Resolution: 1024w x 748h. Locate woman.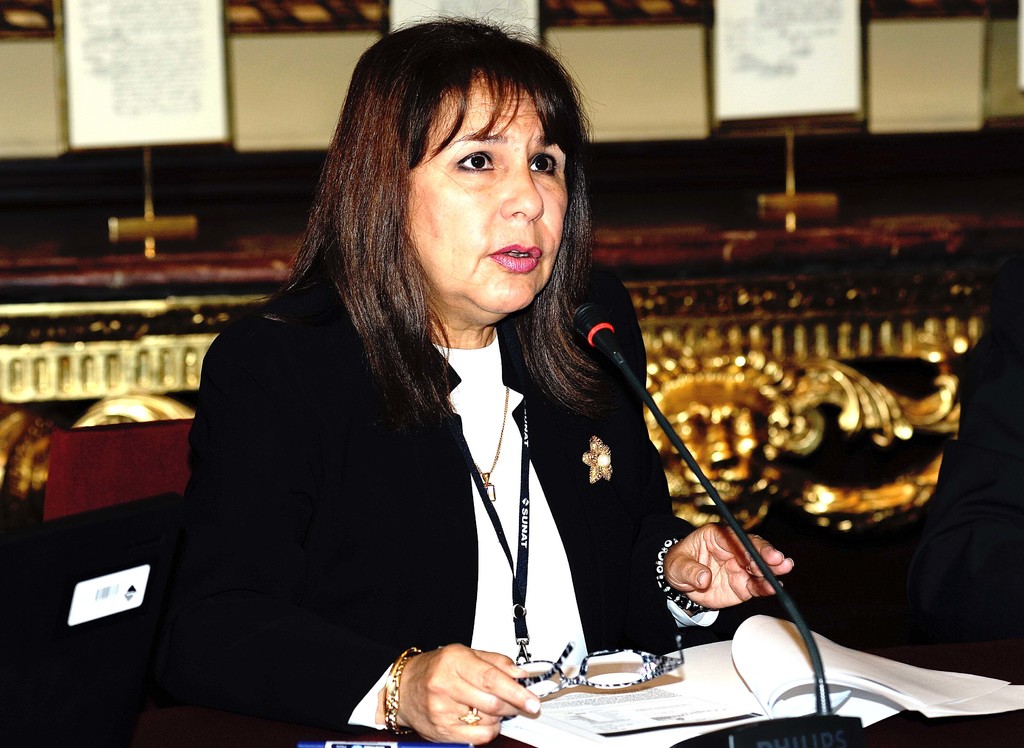
147,44,749,735.
